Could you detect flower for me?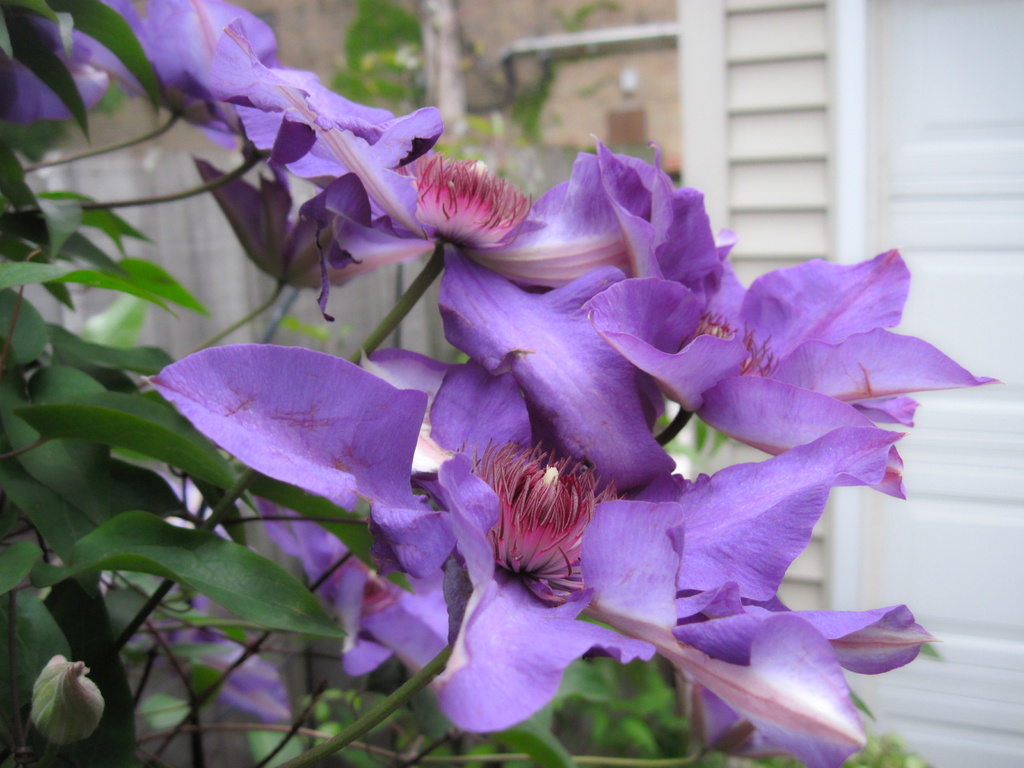
Detection result: (left=262, top=490, right=465, bottom=685).
